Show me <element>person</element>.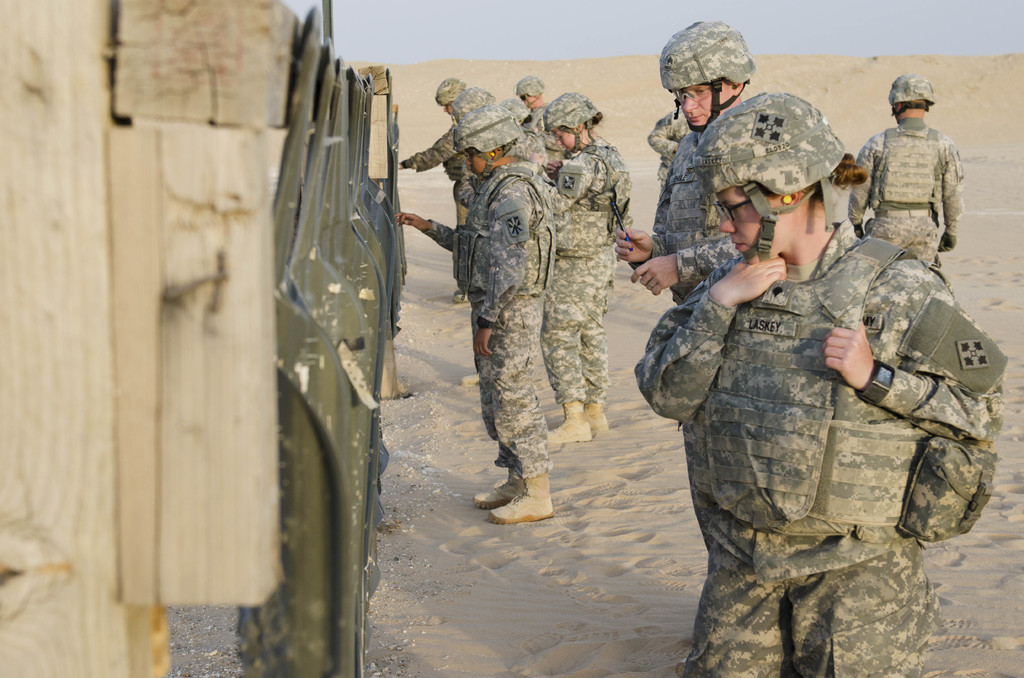
<element>person</element> is here: 847:75:963:268.
